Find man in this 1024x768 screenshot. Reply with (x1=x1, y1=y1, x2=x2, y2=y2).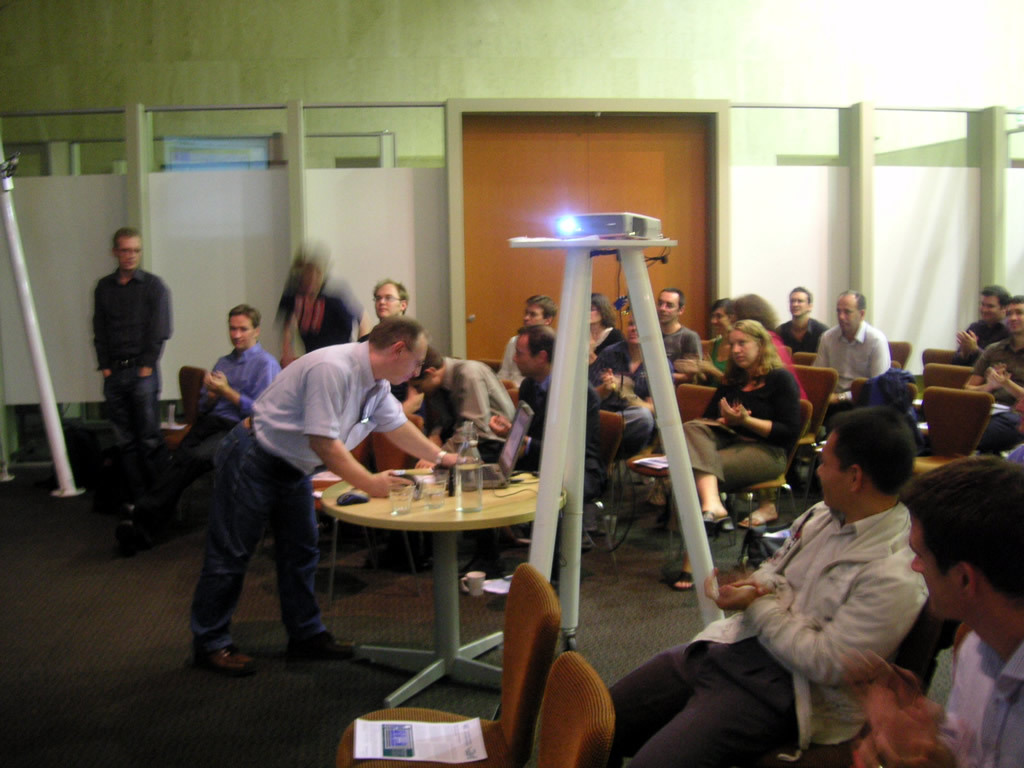
(x1=776, y1=282, x2=835, y2=353).
